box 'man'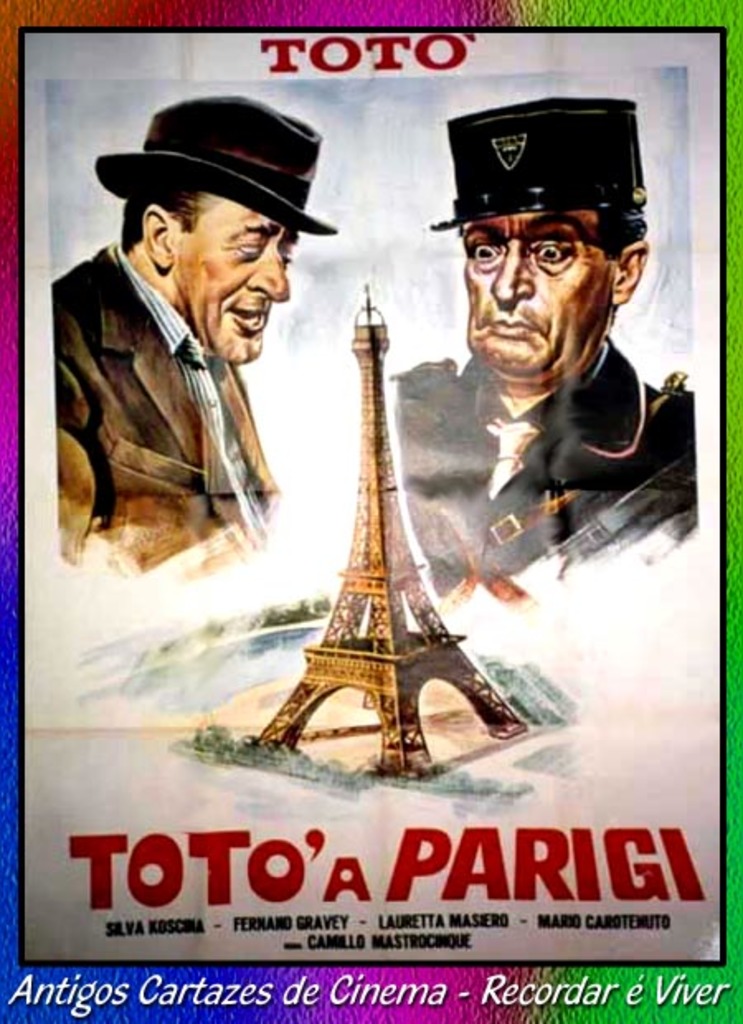
detection(41, 117, 360, 613)
